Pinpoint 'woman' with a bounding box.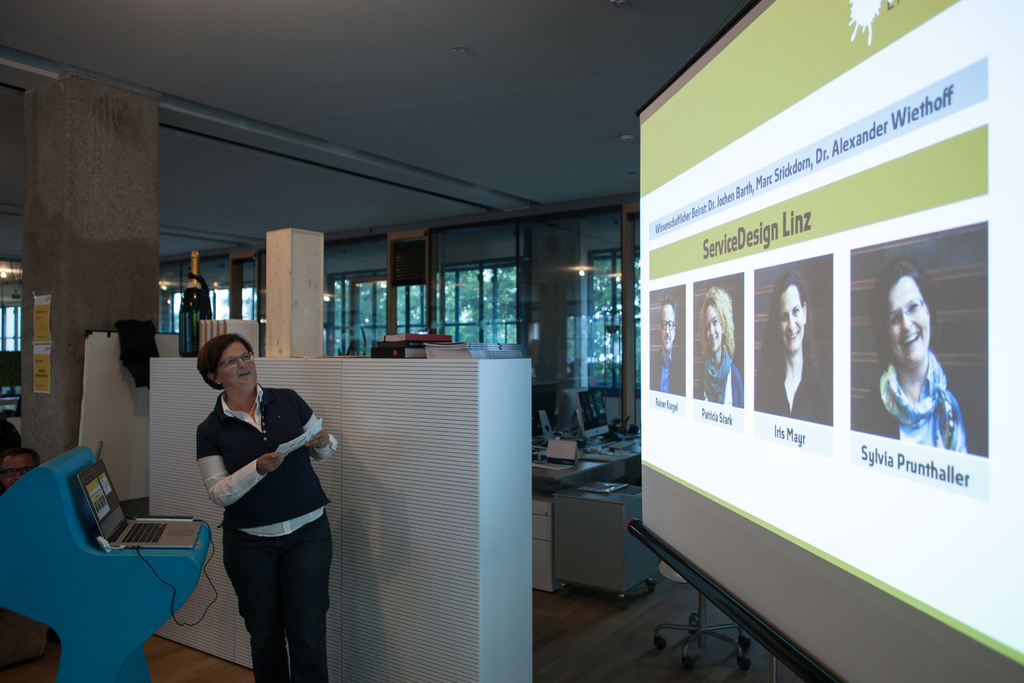
[850,257,972,451].
